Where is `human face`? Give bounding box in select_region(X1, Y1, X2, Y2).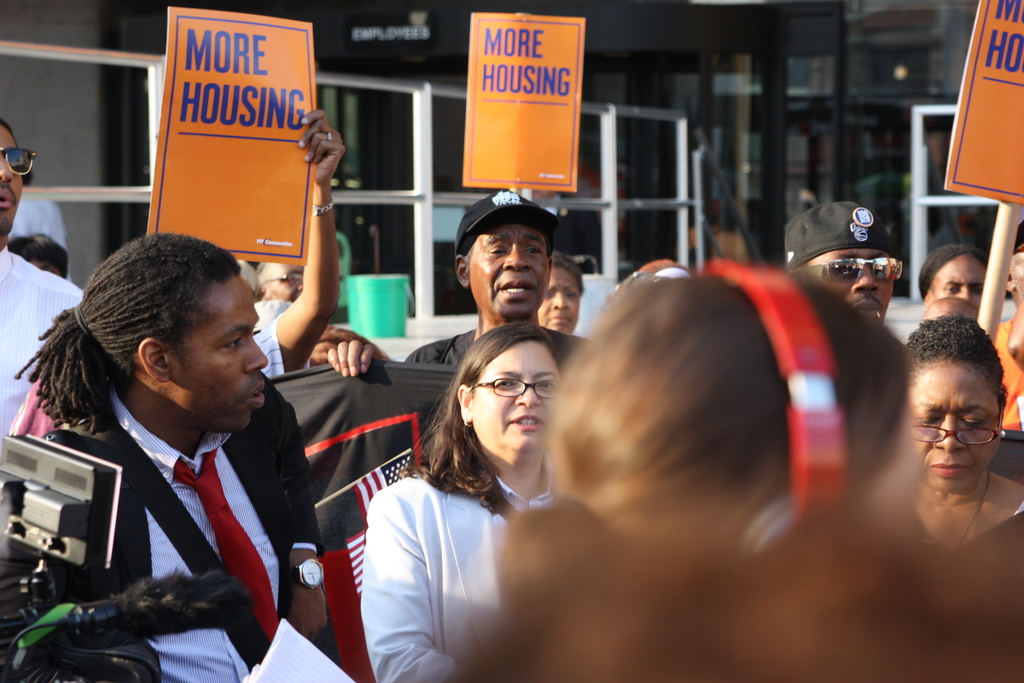
select_region(925, 260, 981, 303).
